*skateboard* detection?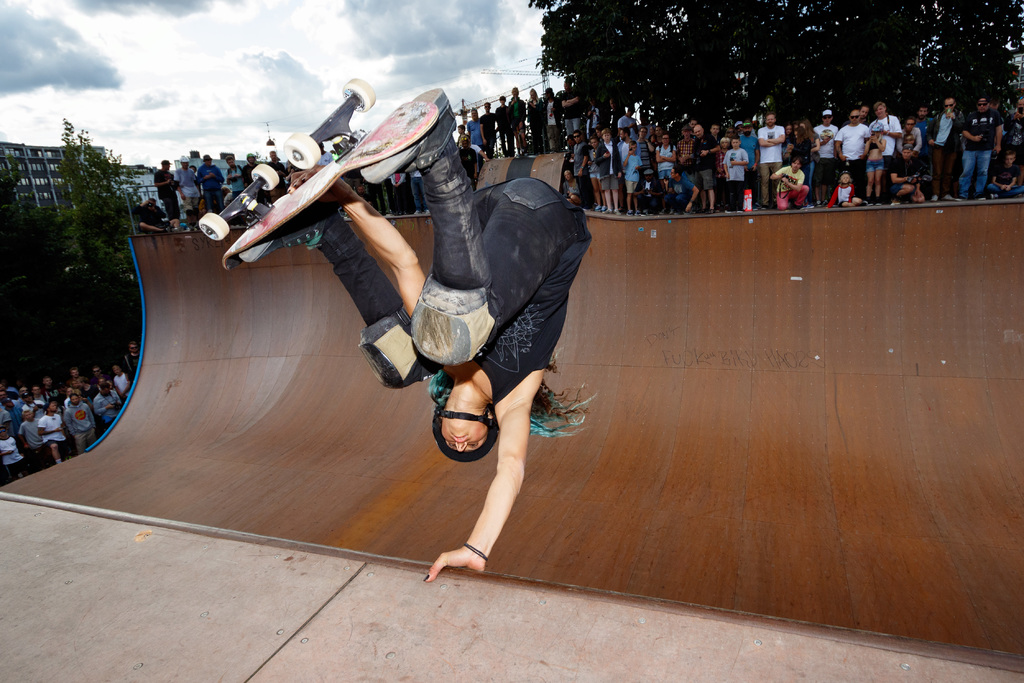
bbox=[198, 77, 439, 272]
